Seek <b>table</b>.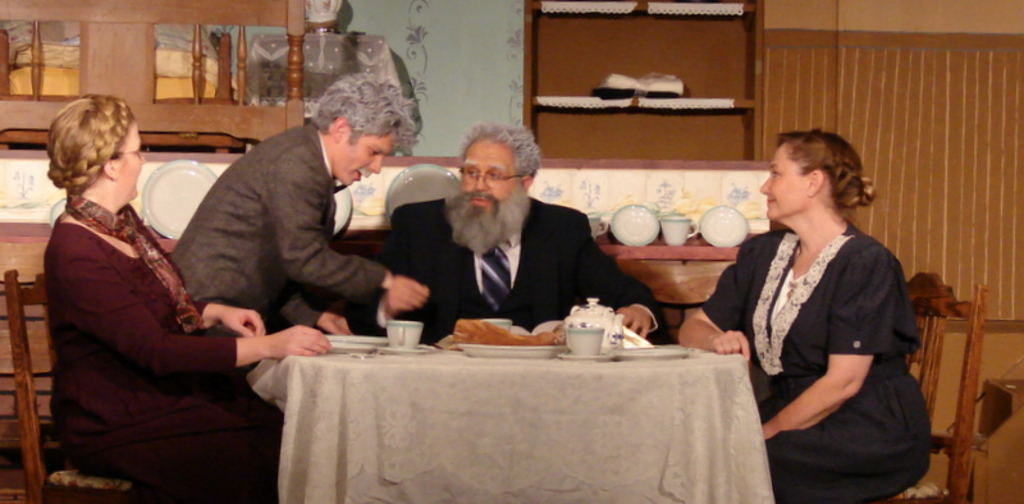
bbox(220, 312, 799, 503).
